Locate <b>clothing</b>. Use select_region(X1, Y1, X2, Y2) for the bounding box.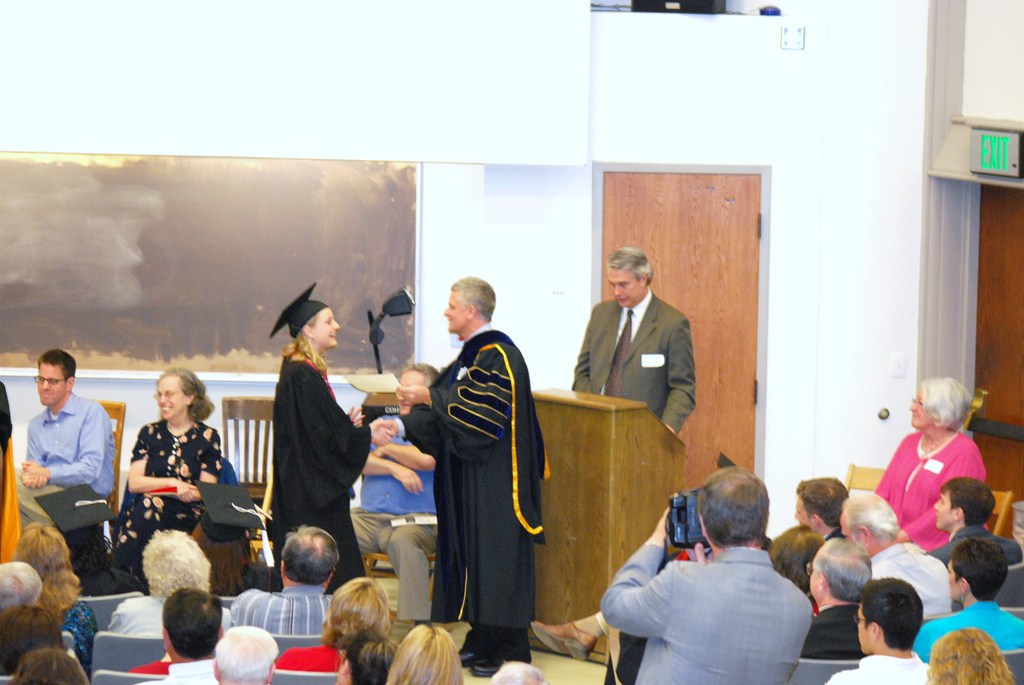
select_region(828, 530, 856, 546).
